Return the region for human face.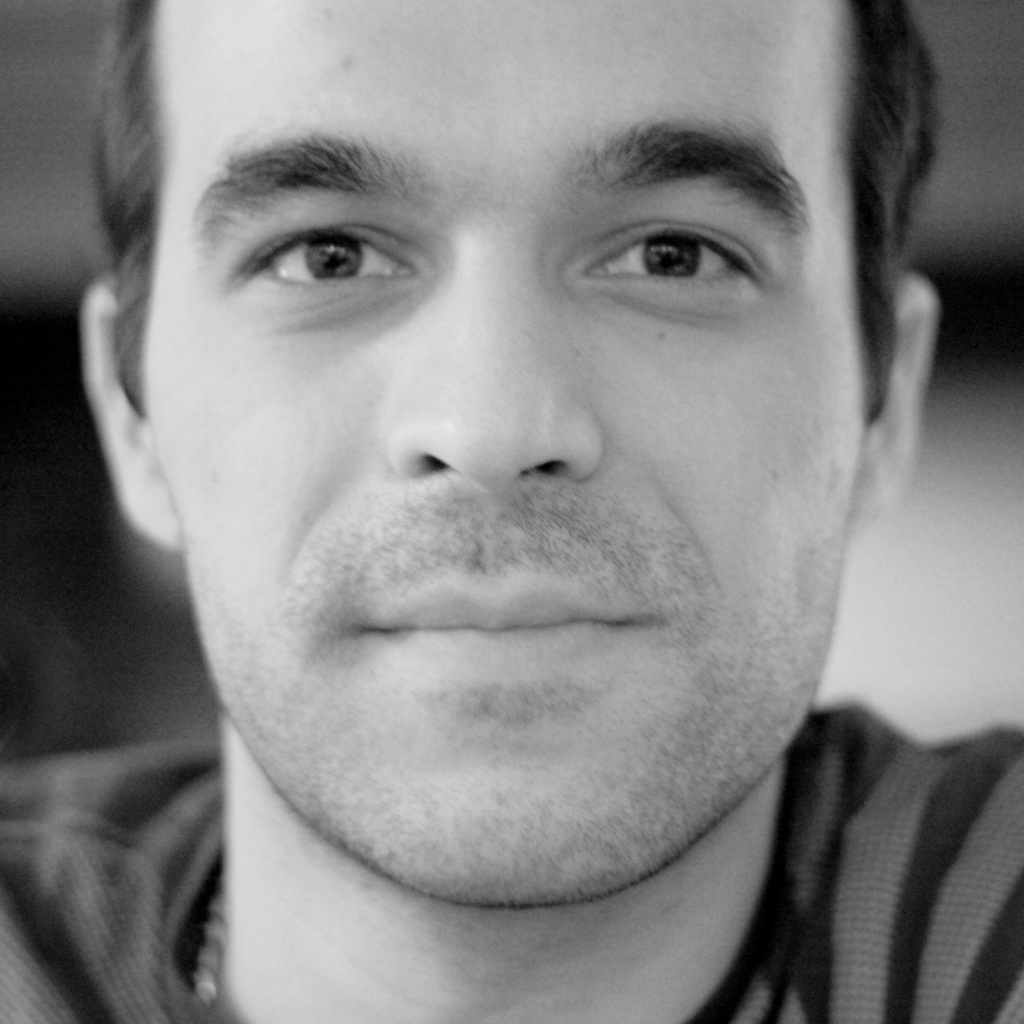
144 0 864 908.
